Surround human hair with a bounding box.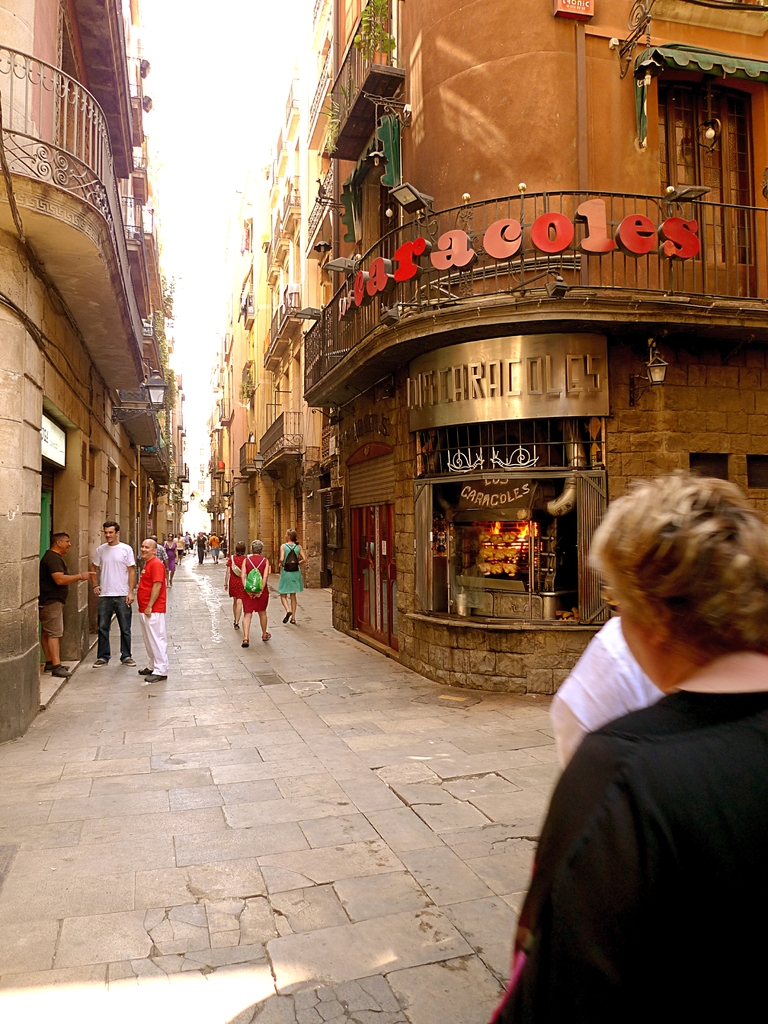
bbox=[102, 519, 119, 532].
